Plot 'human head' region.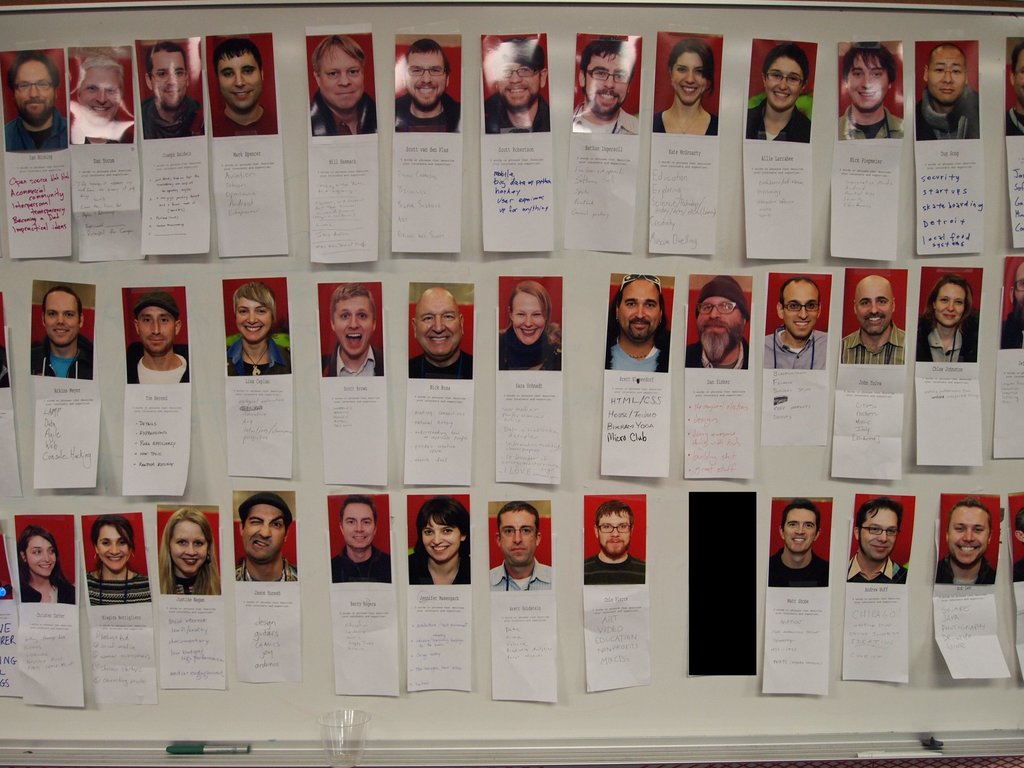
Plotted at region(338, 495, 379, 550).
